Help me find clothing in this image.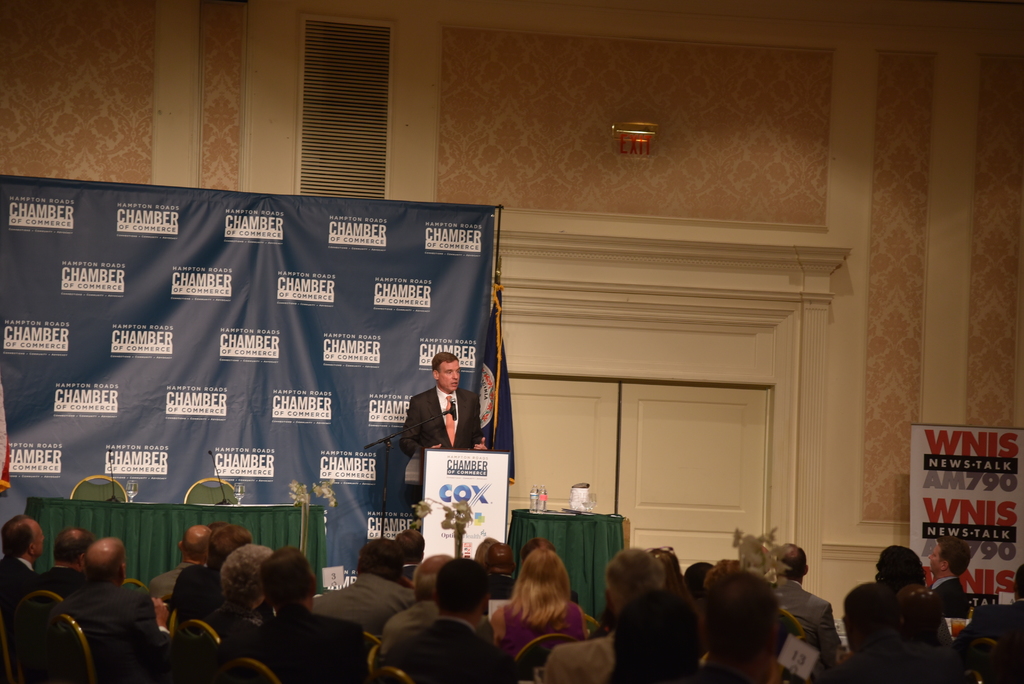
Found it: <bbox>906, 639, 970, 683</bbox>.
